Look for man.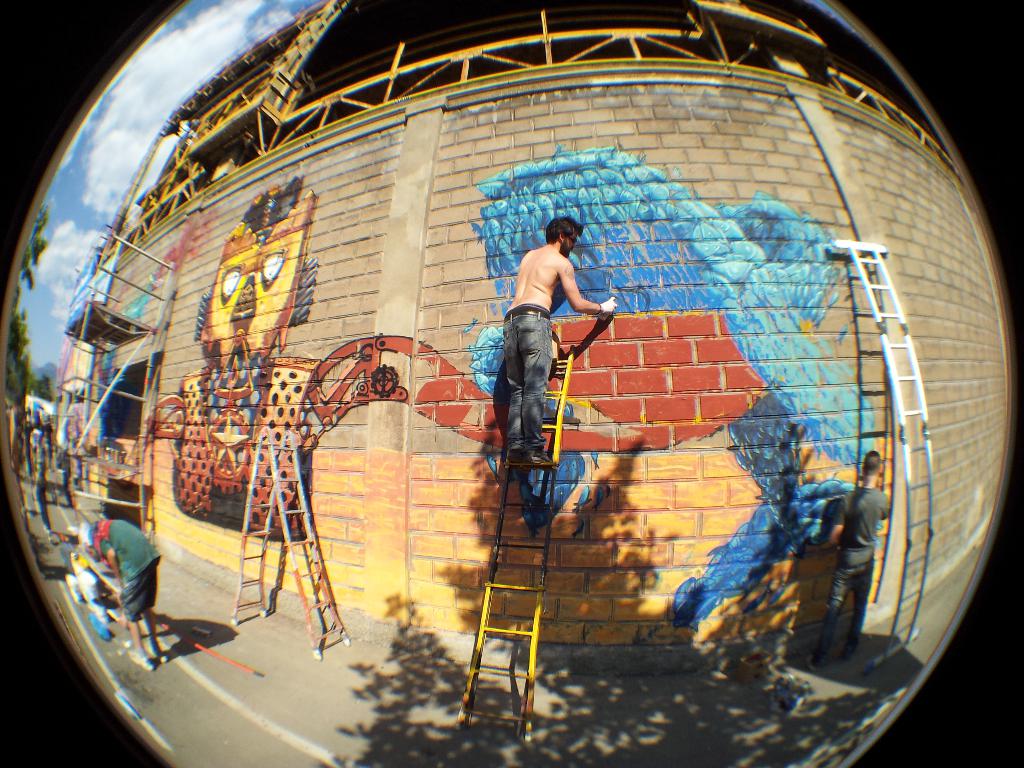
Found: [808, 450, 890, 668].
